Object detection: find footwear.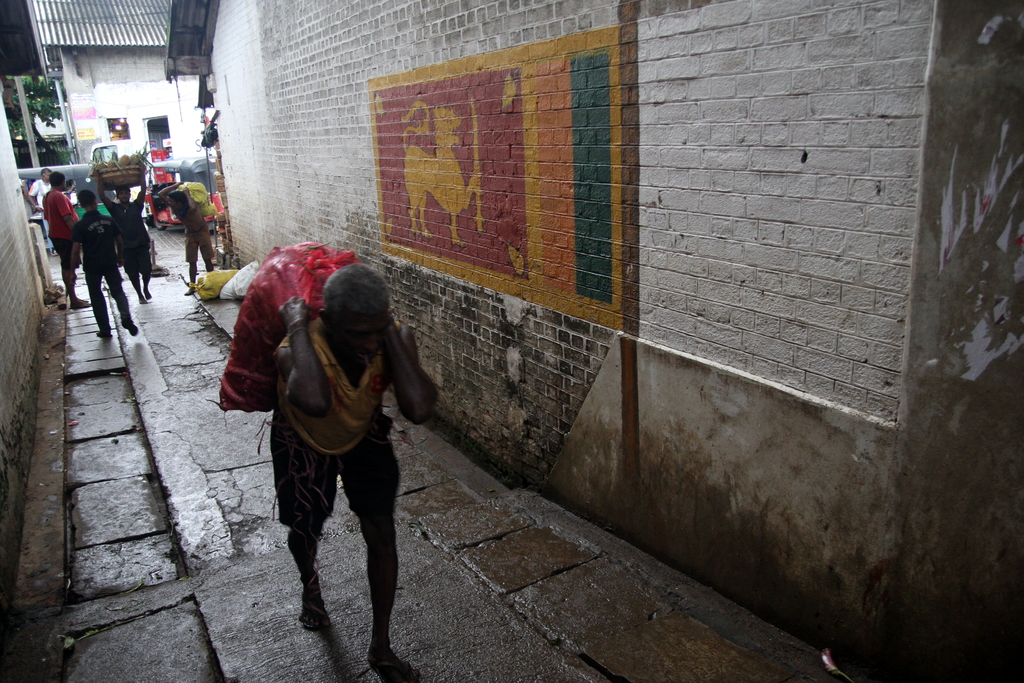
[left=120, top=321, right=136, bottom=336].
